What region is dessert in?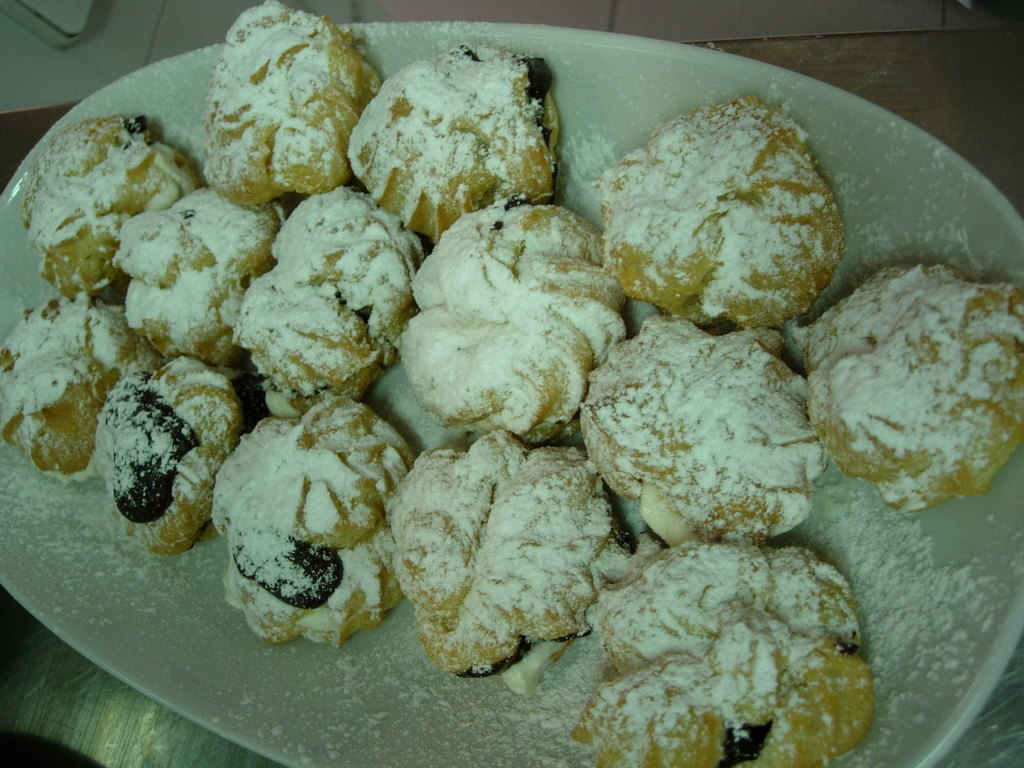
{"left": 207, "top": 0, "right": 374, "bottom": 204}.
